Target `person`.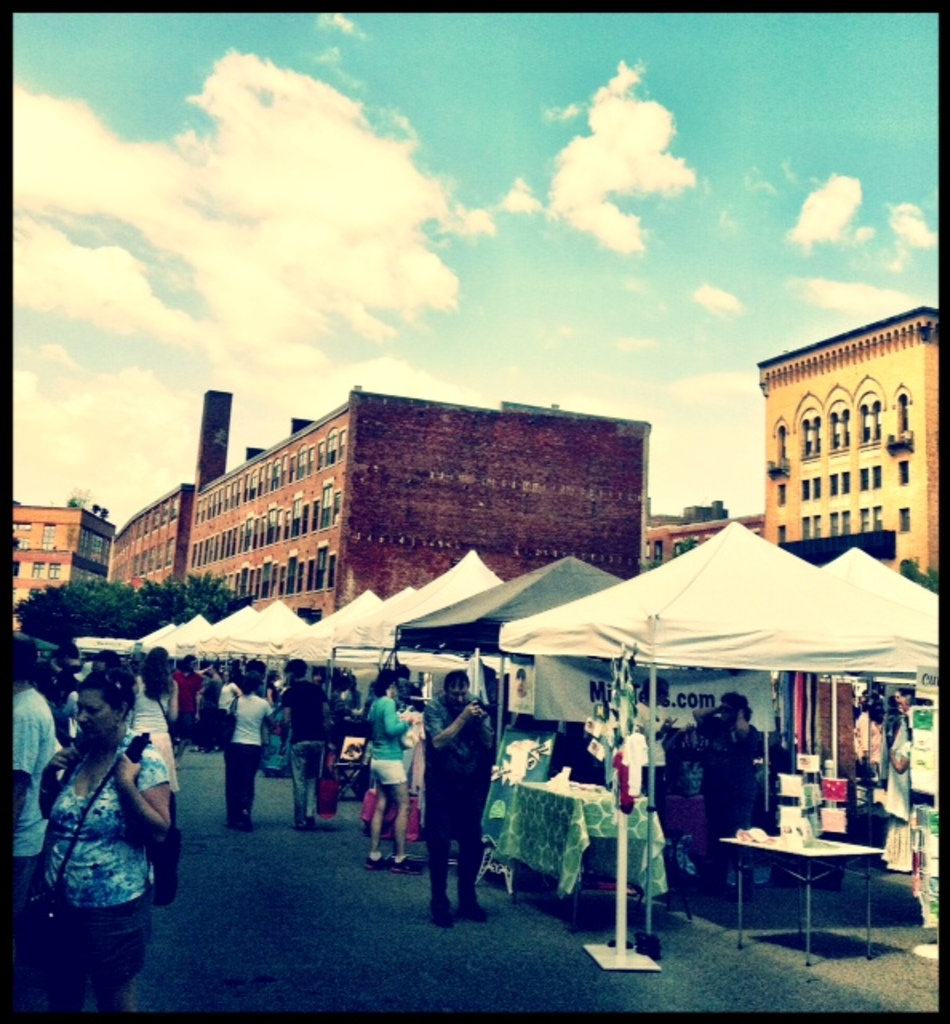
Target region: (x1=414, y1=680, x2=494, y2=928).
